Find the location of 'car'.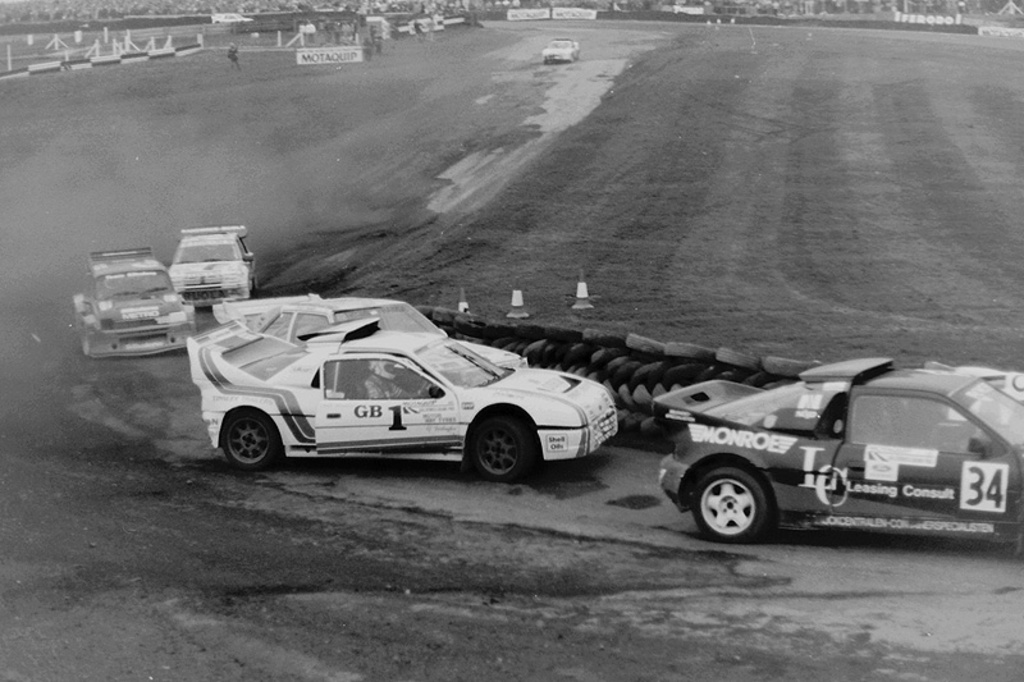
Location: bbox=(169, 225, 259, 301).
